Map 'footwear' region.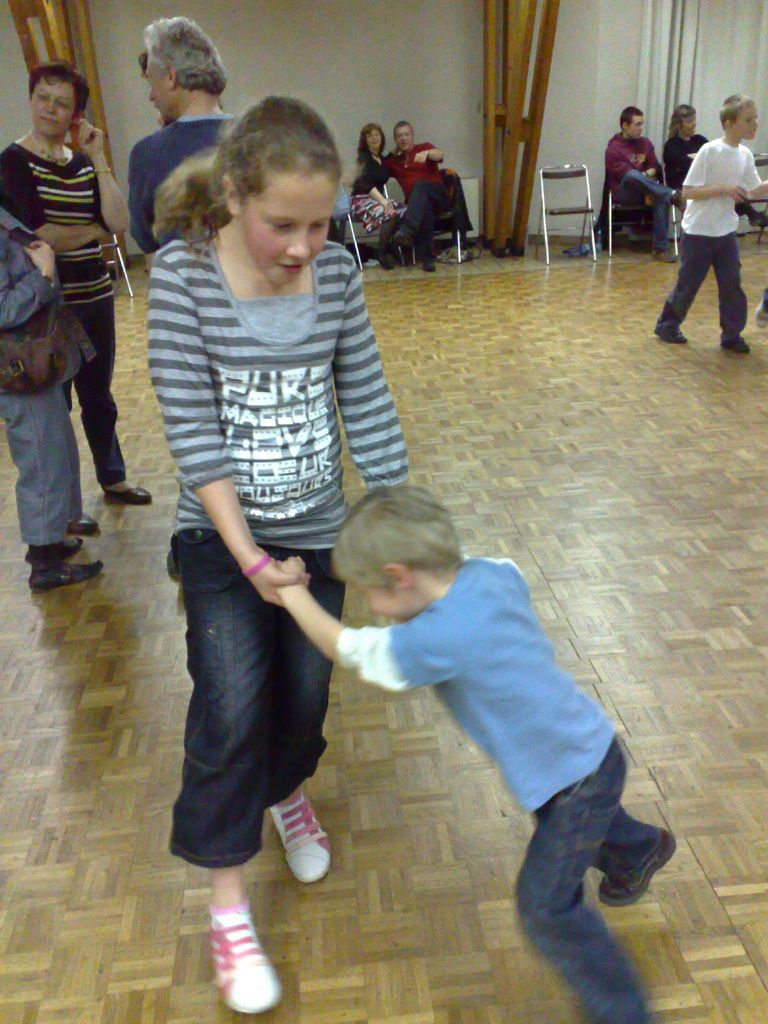
Mapped to x1=657 y1=326 x2=689 y2=346.
